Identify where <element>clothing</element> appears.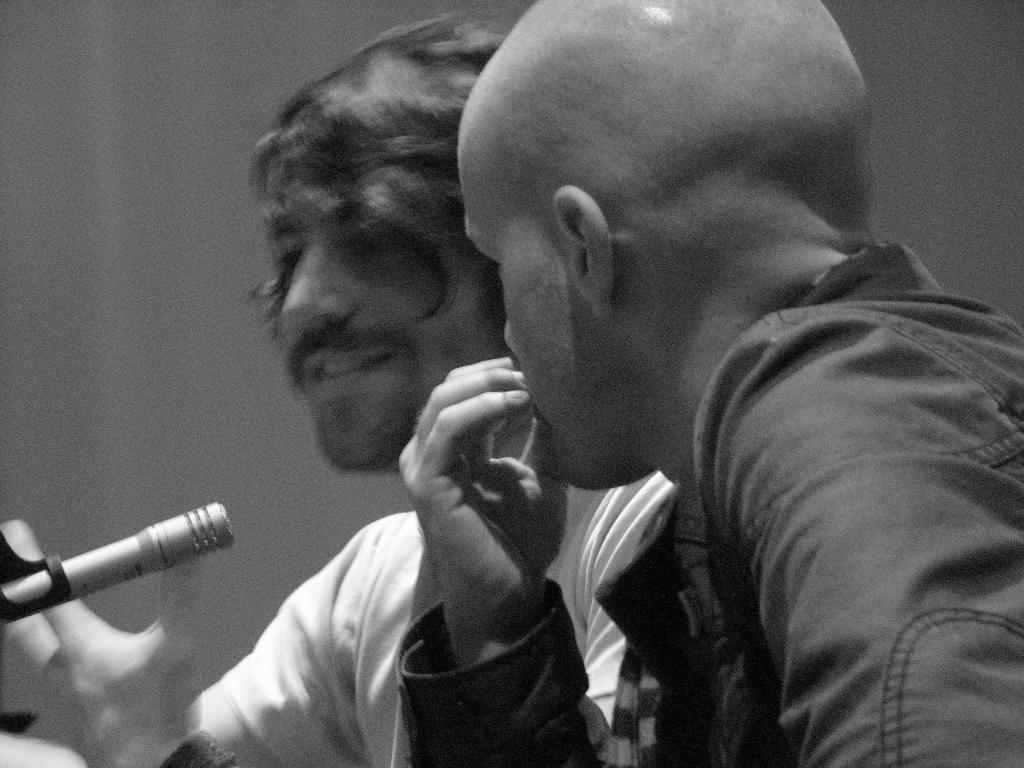
Appears at <region>372, 238, 1023, 767</region>.
